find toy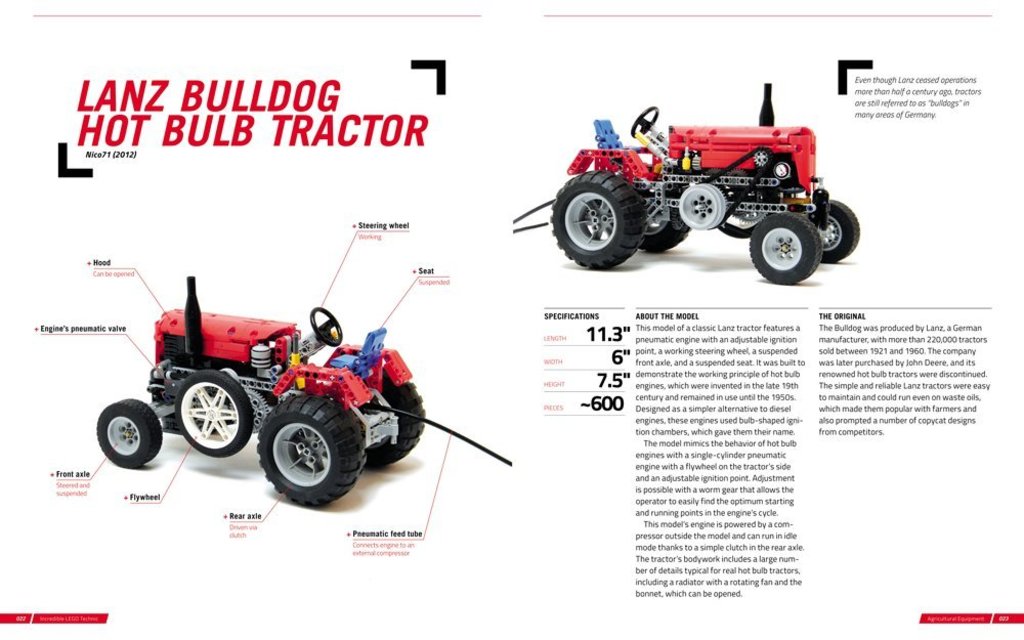
left=82, top=274, right=519, bottom=521
